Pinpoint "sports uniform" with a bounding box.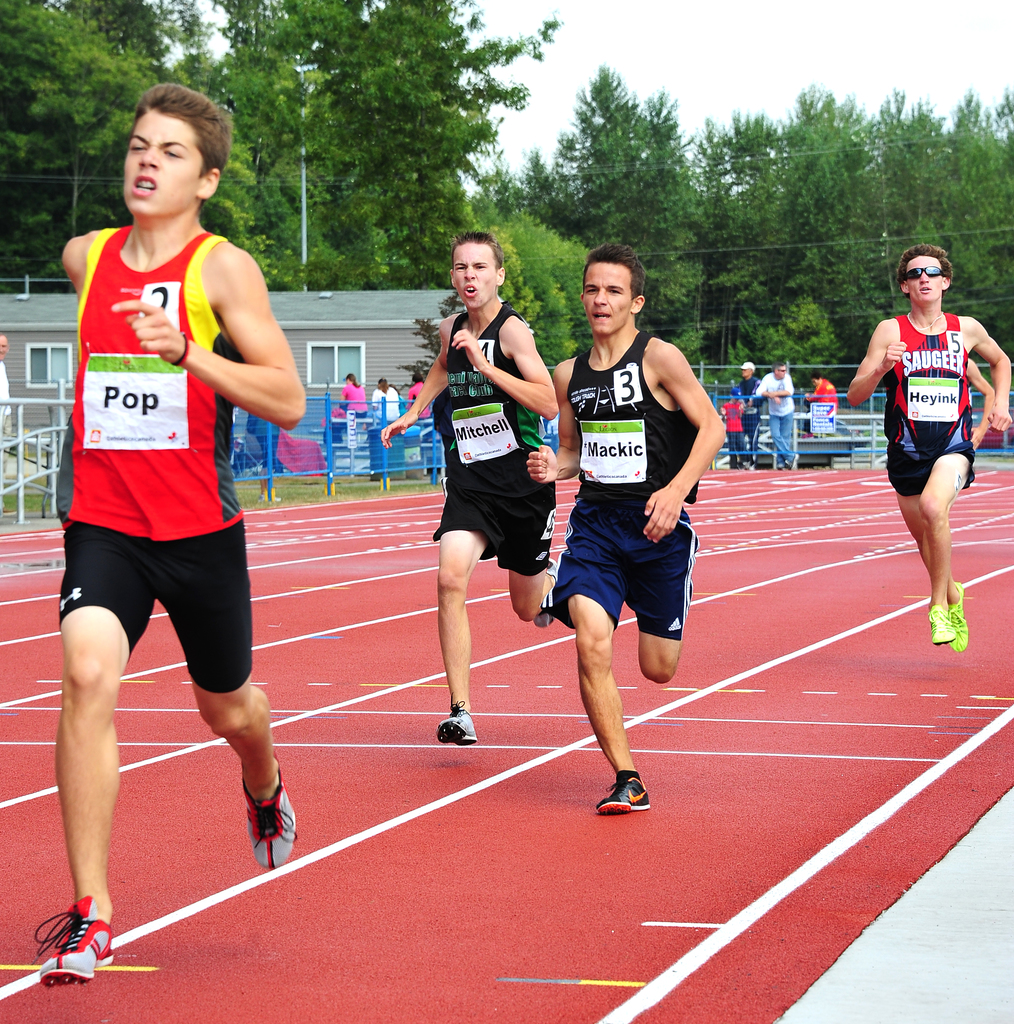
878, 311, 978, 505.
